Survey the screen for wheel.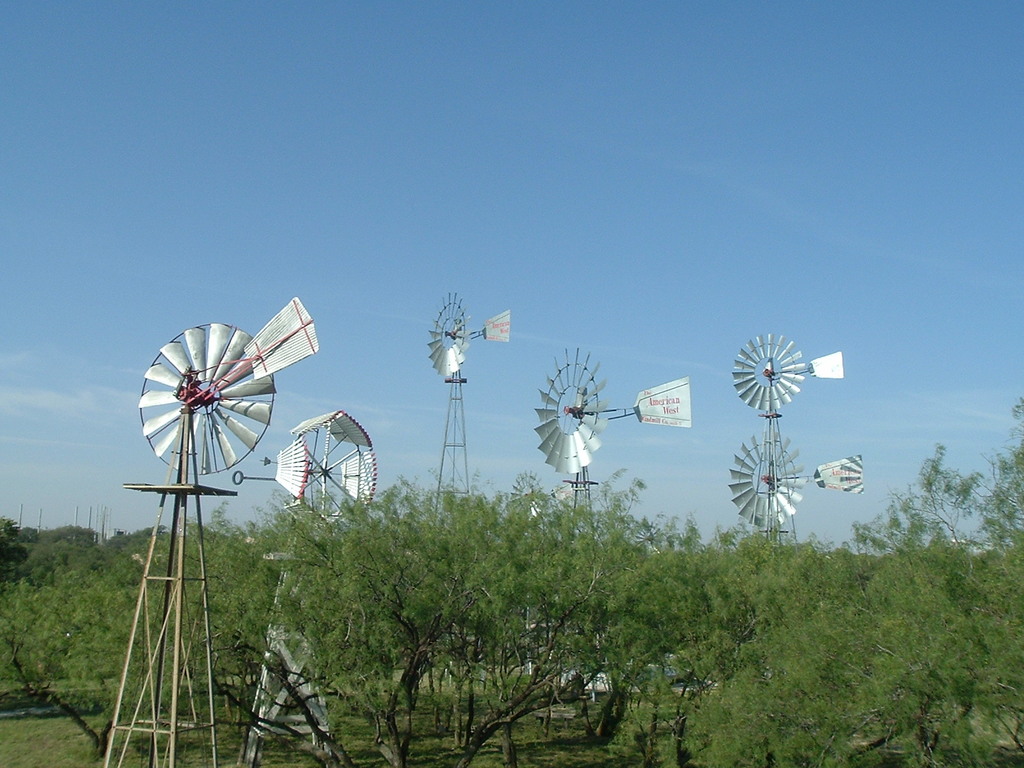
Survey found: locate(136, 323, 273, 475).
